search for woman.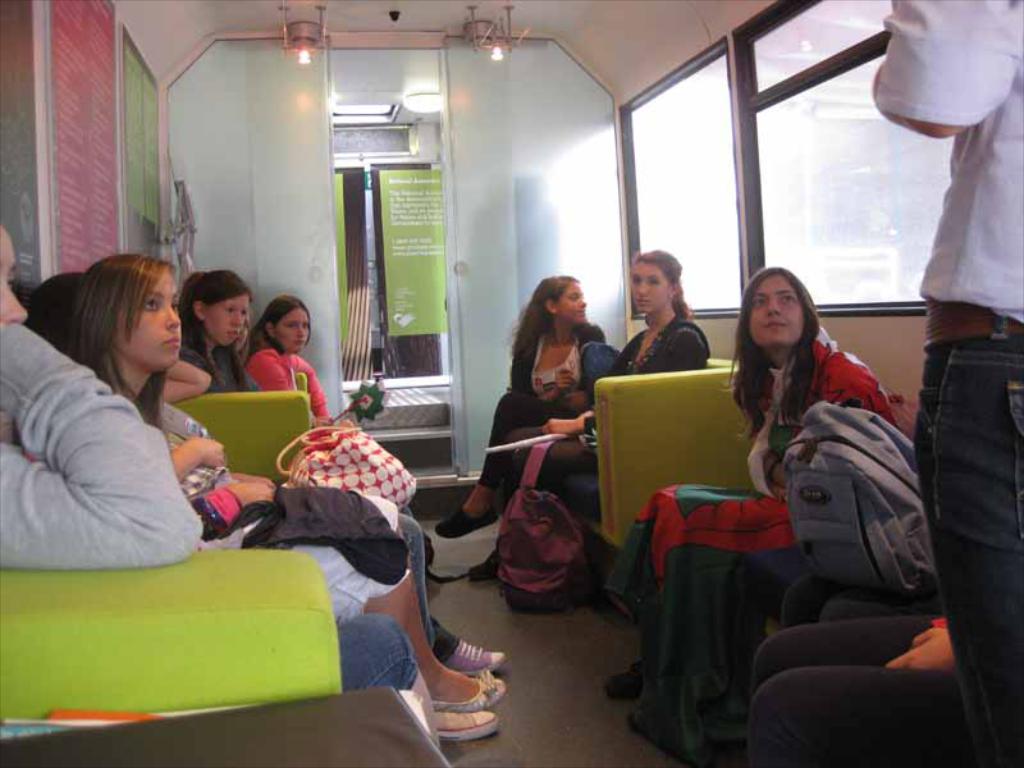
Found at bbox=(498, 247, 709, 581).
